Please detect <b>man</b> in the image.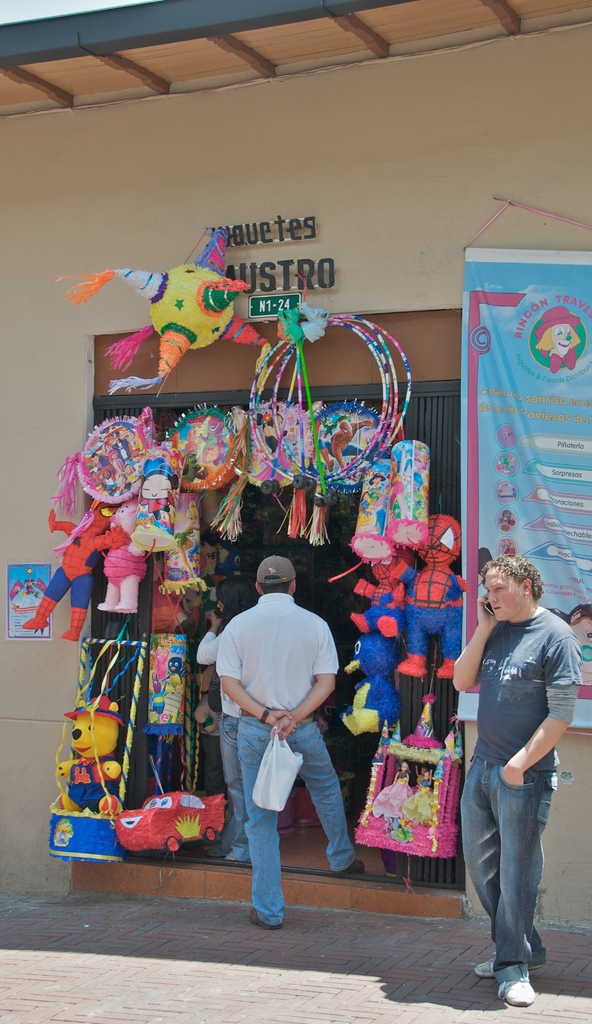
452:555:580:1015.
